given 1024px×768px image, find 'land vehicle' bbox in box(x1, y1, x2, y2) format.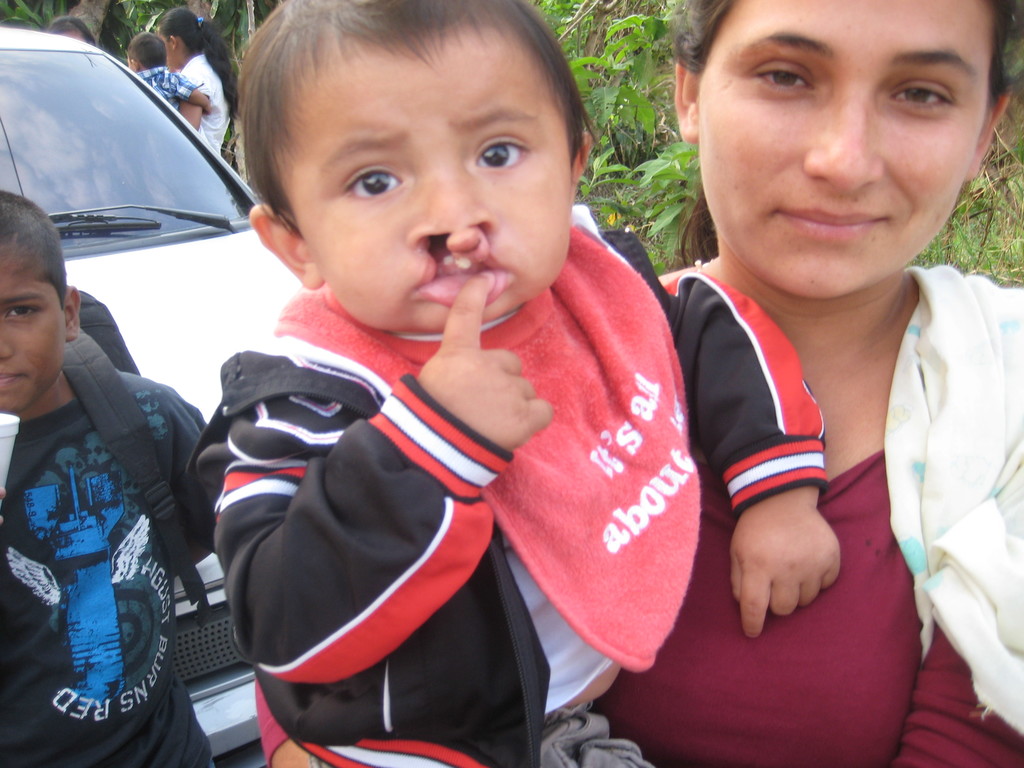
box(0, 20, 307, 757).
